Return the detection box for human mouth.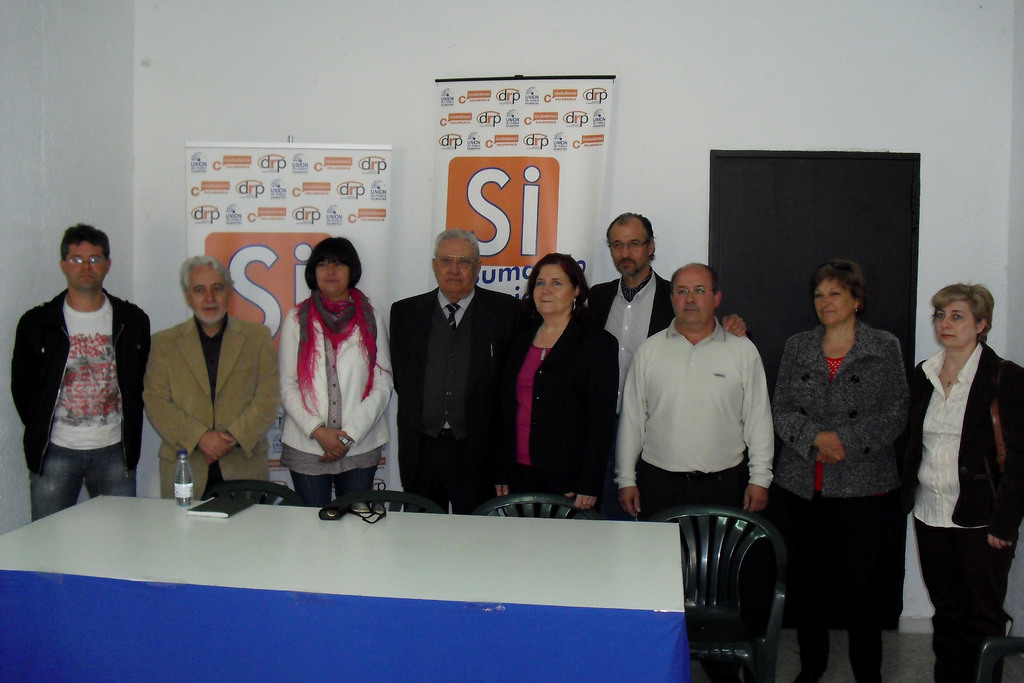
[622,257,637,267].
